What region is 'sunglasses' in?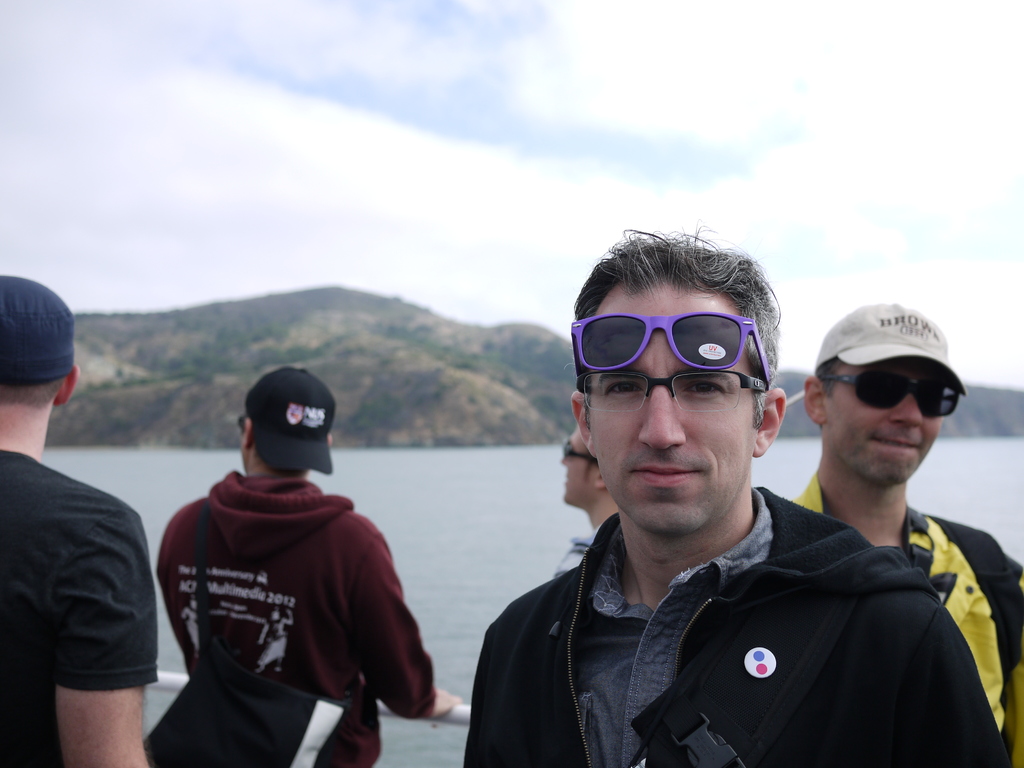
box=[826, 373, 959, 420].
